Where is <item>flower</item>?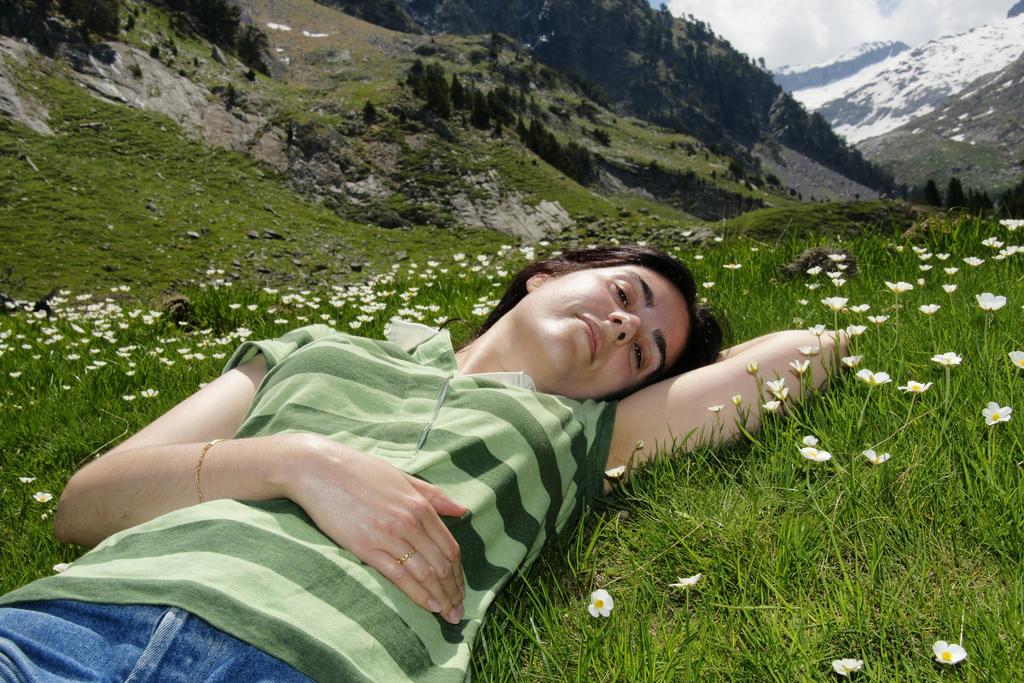
pyautogui.locateOnScreen(682, 229, 695, 239).
